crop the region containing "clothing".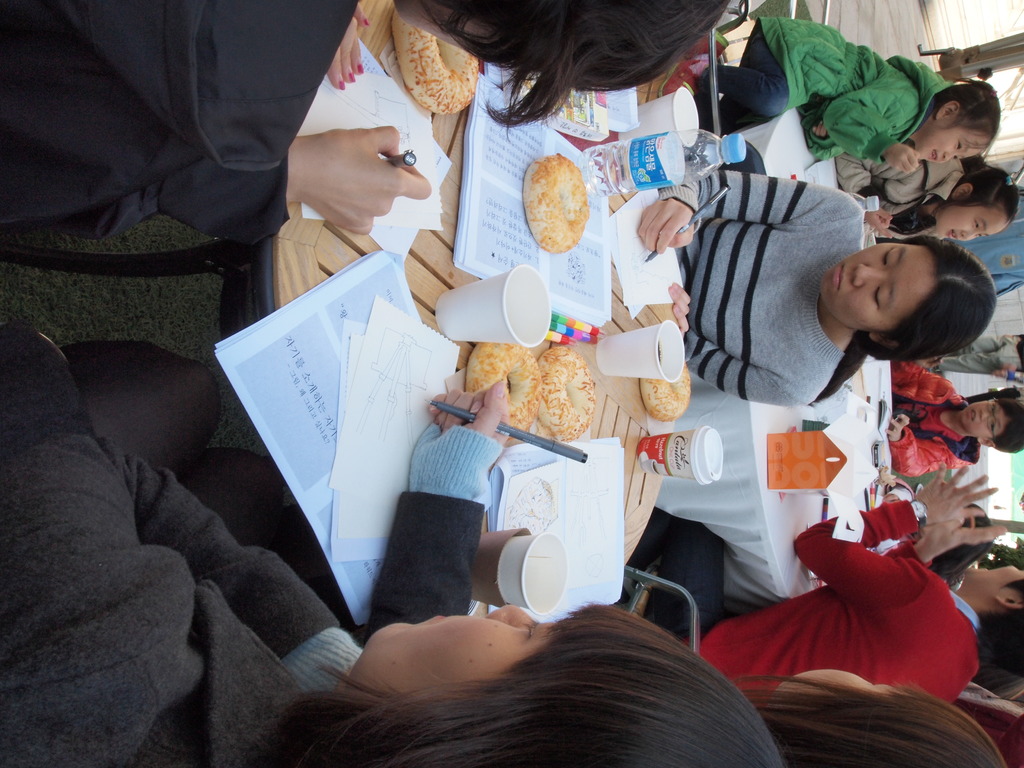
Crop region: locate(3, 330, 367, 767).
